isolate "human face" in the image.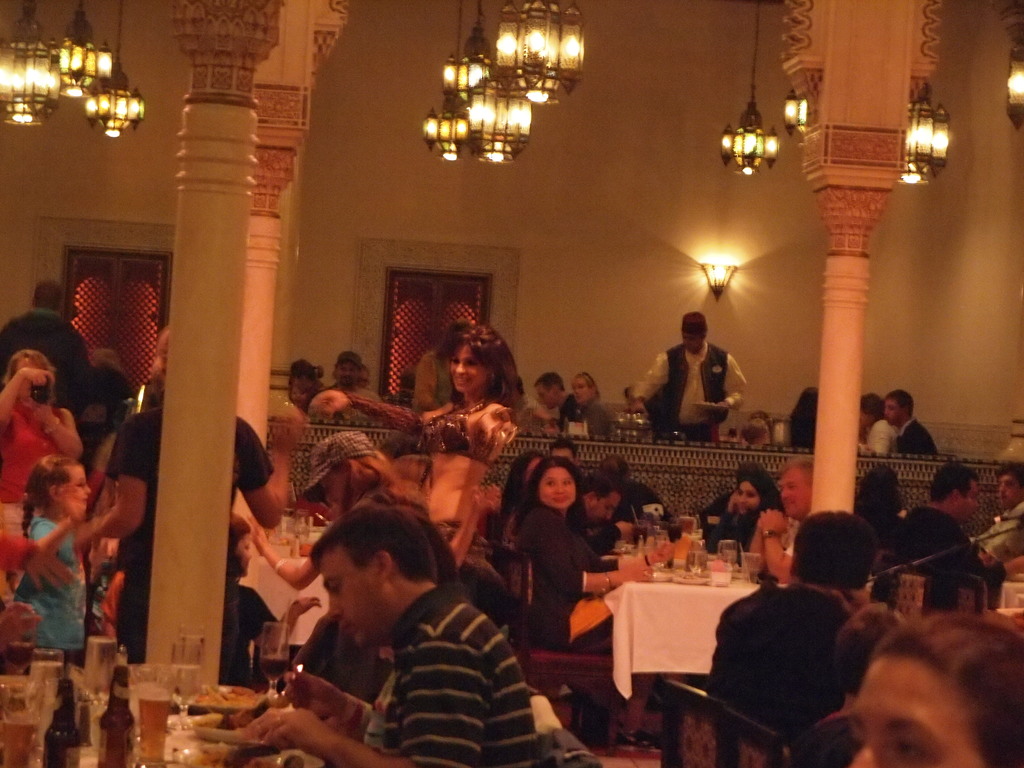
Isolated region: crop(237, 529, 255, 576).
